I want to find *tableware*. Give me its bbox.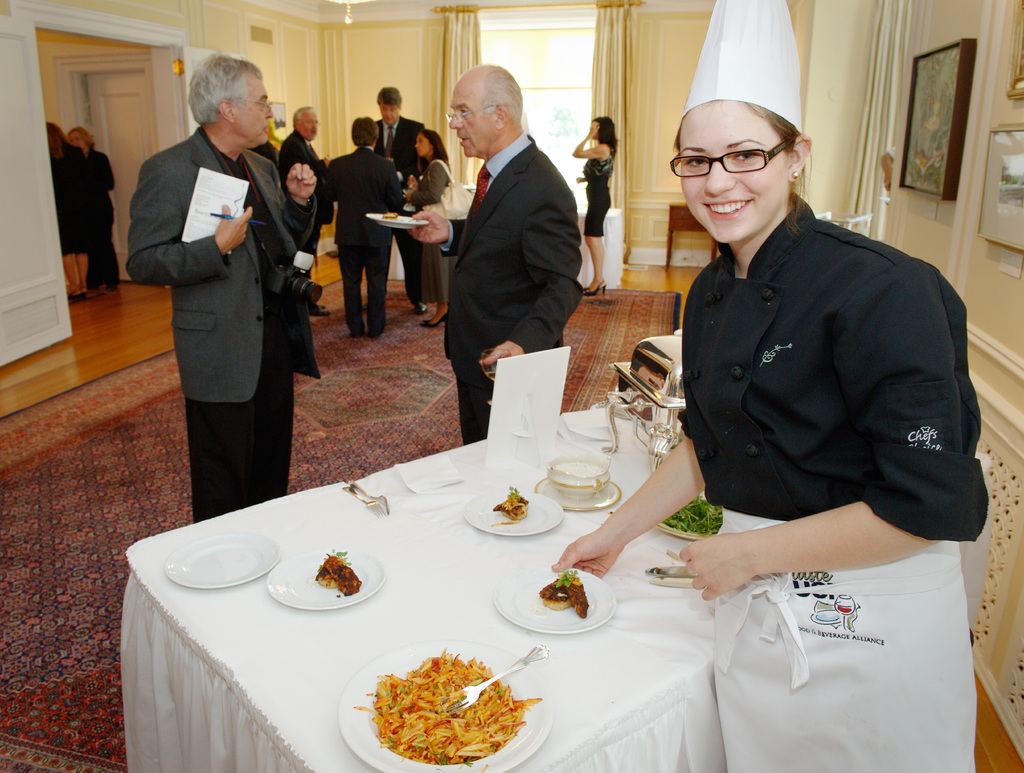
BBox(365, 214, 429, 230).
